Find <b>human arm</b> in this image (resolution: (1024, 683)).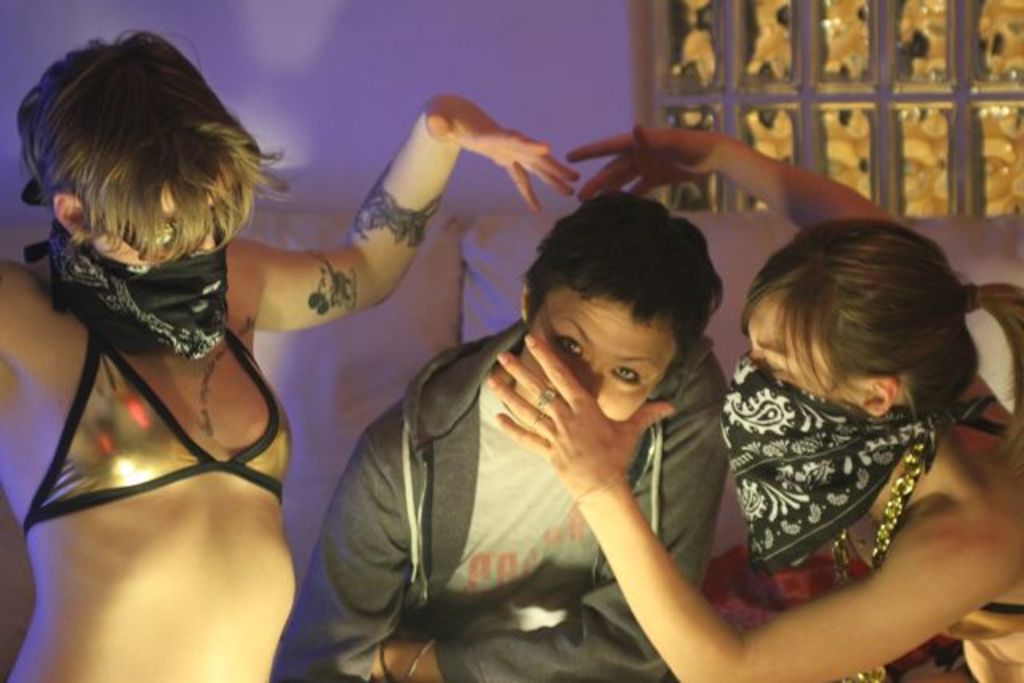
(x1=568, y1=118, x2=901, y2=227).
